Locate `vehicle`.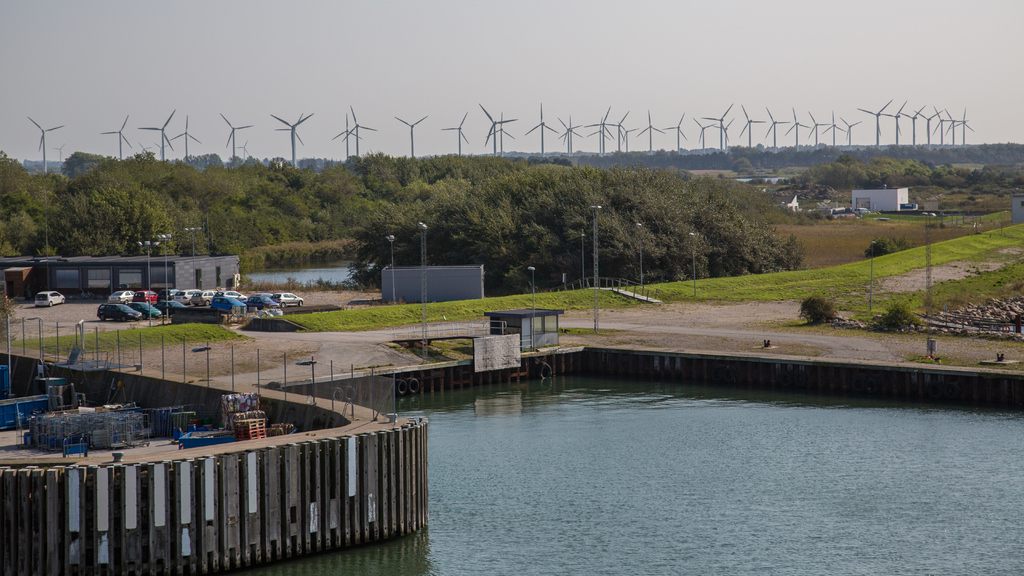
Bounding box: (x1=35, y1=291, x2=66, y2=309).
